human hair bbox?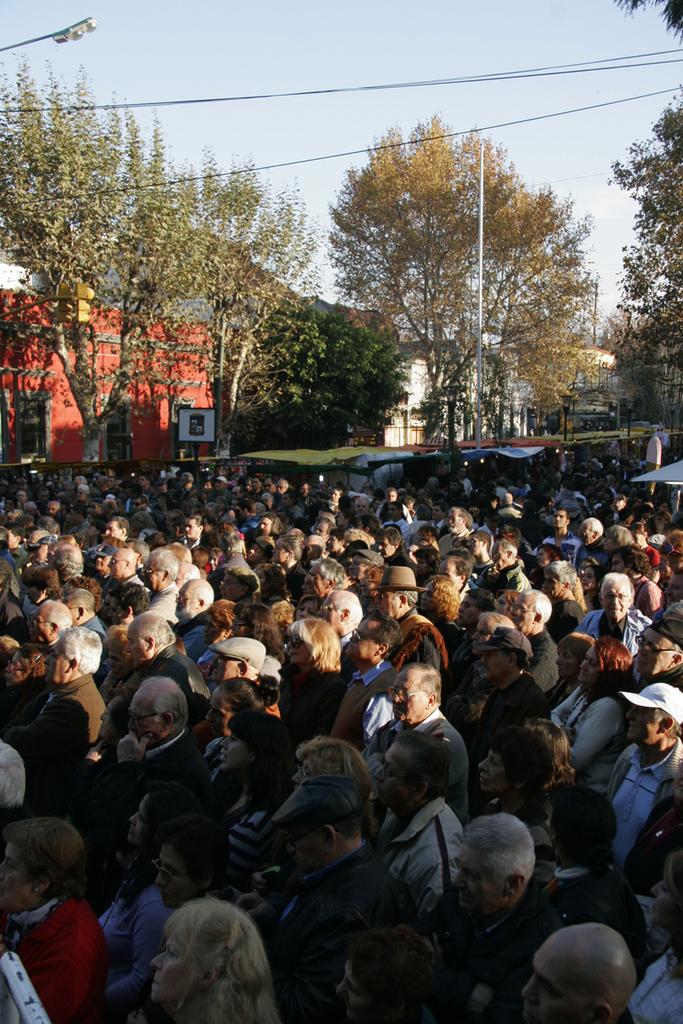
546/780/616/868
